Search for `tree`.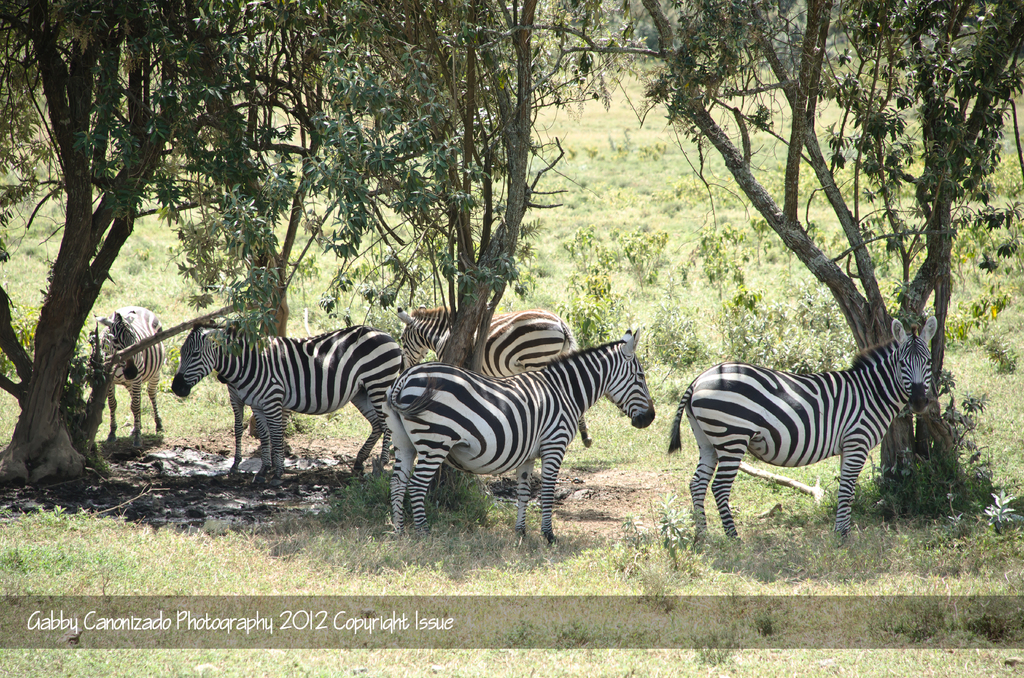
Found at 514 0 1022 565.
